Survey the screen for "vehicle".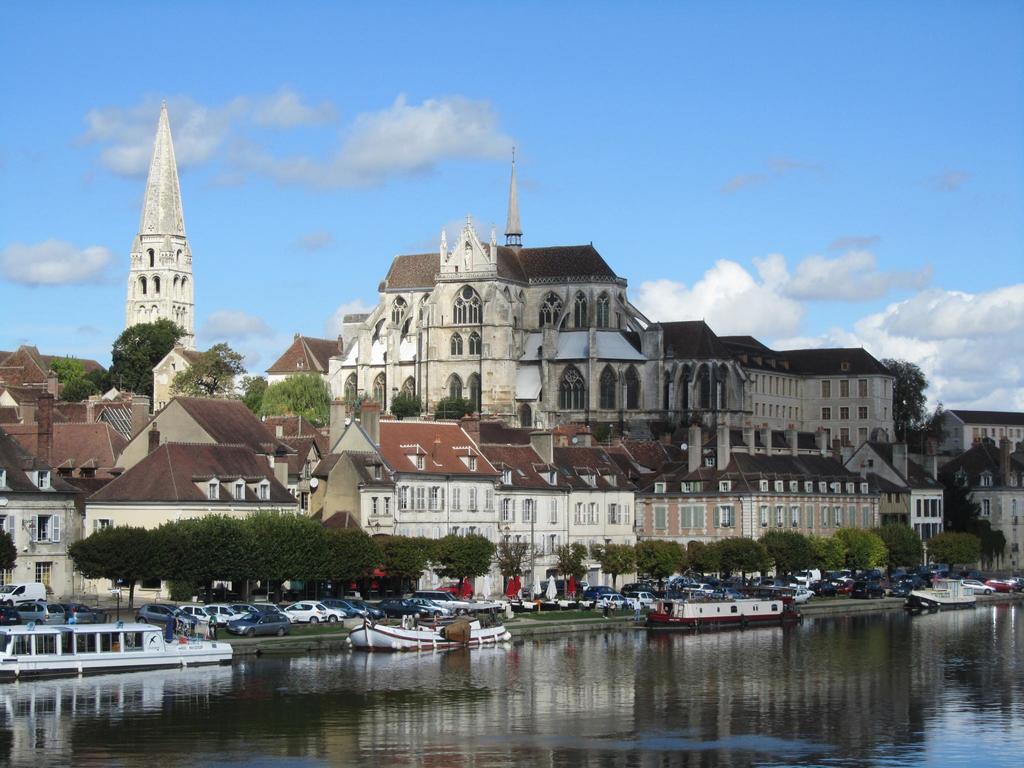
Survey found: left=0, top=616, right=235, bottom=685.
